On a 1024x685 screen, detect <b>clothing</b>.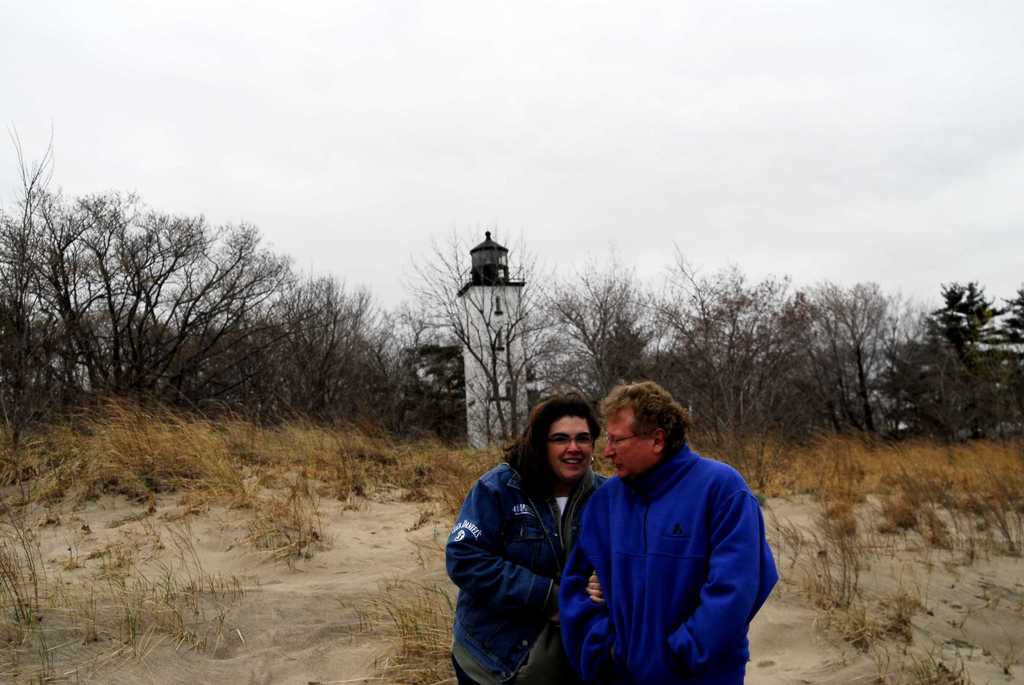
bbox=[449, 459, 603, 684].
